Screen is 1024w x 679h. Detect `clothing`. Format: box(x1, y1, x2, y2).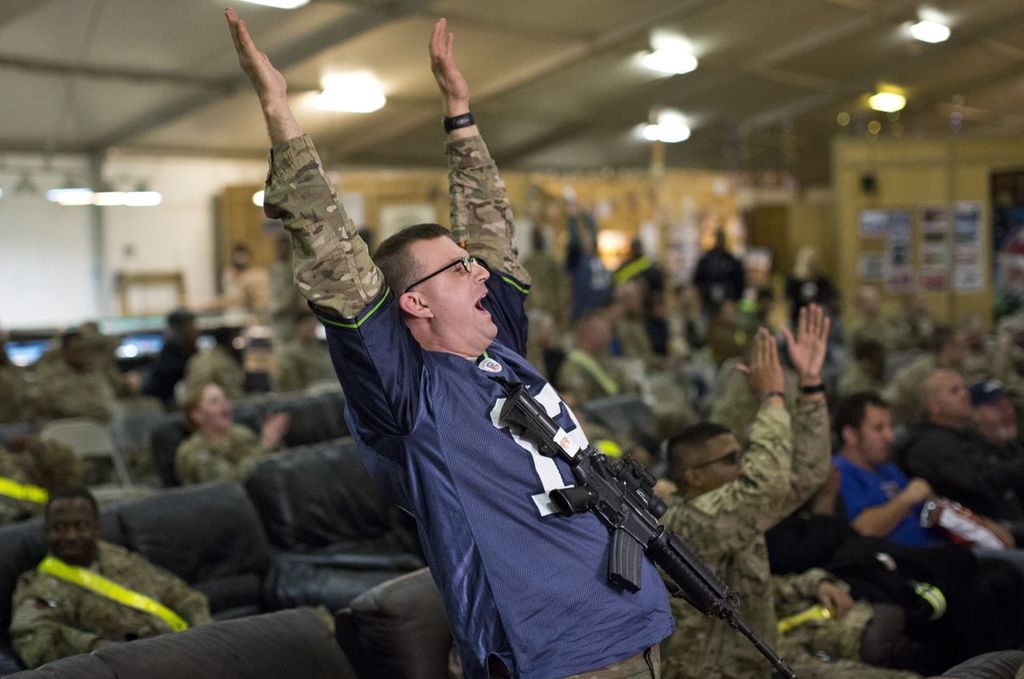
box(219, 264, 274, 328).
